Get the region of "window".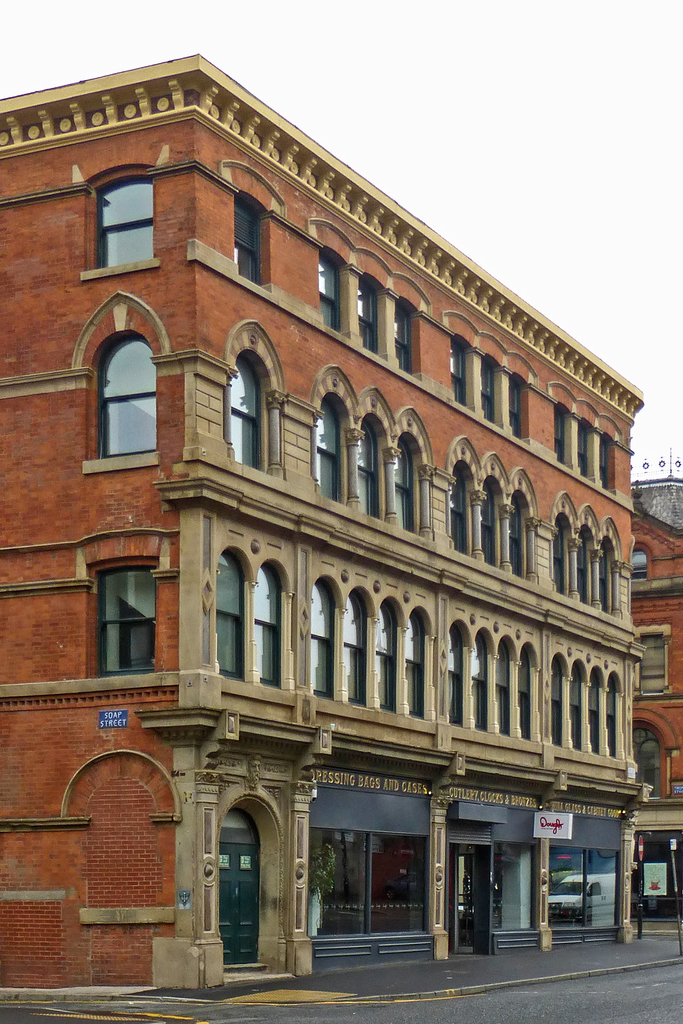
box(224, 316, 291, 477).
